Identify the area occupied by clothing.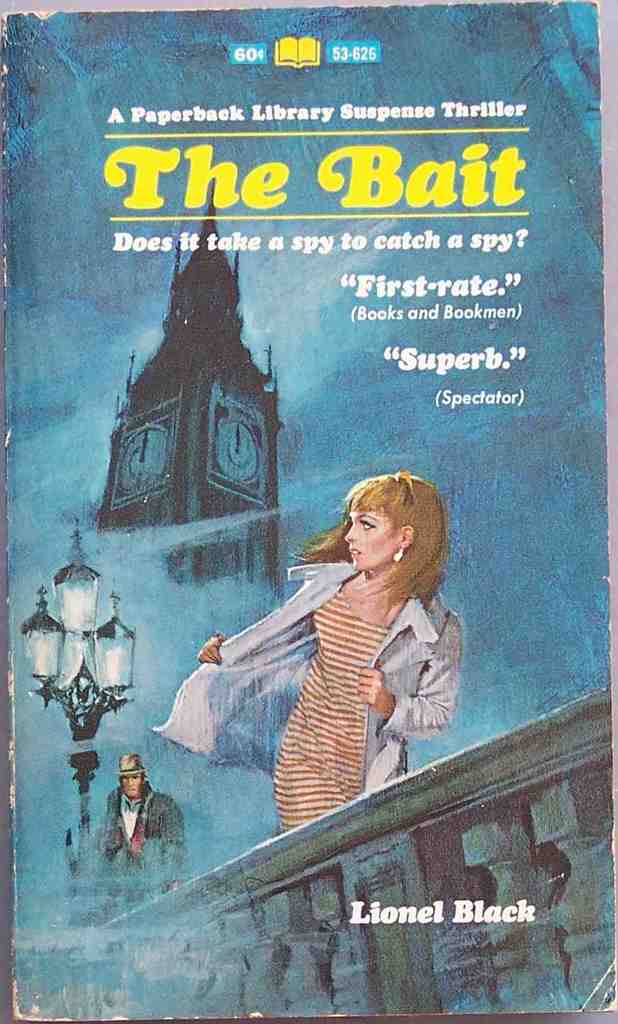
Area: select_region(97, 785, 186, 858).
